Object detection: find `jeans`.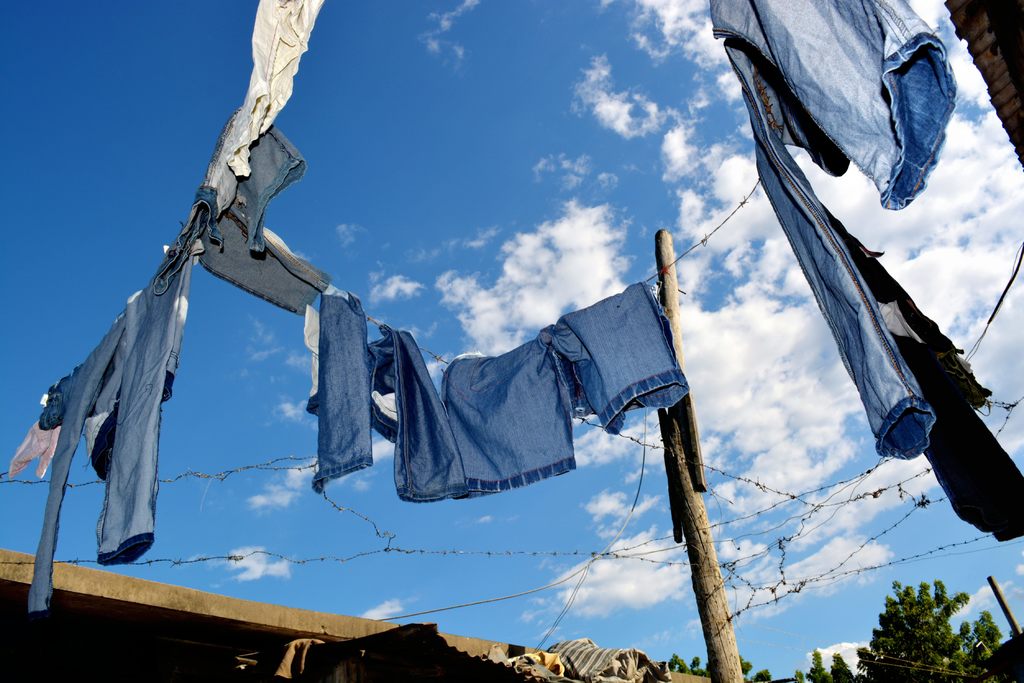
<box>27,254,191,612</box>.
